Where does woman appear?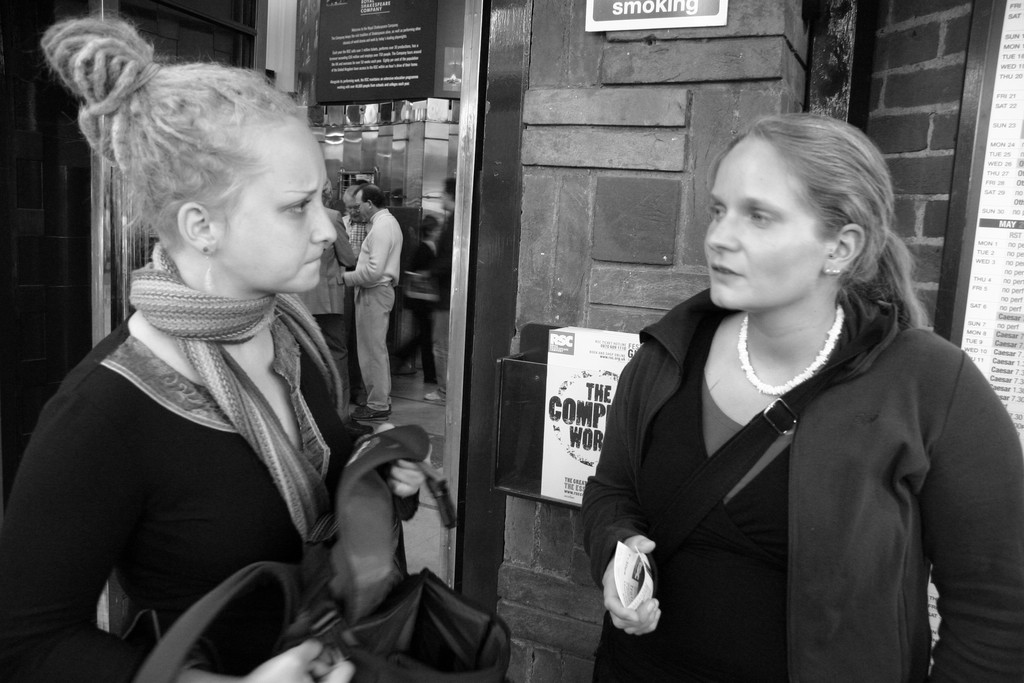
Appears at 0 10 433 682.
